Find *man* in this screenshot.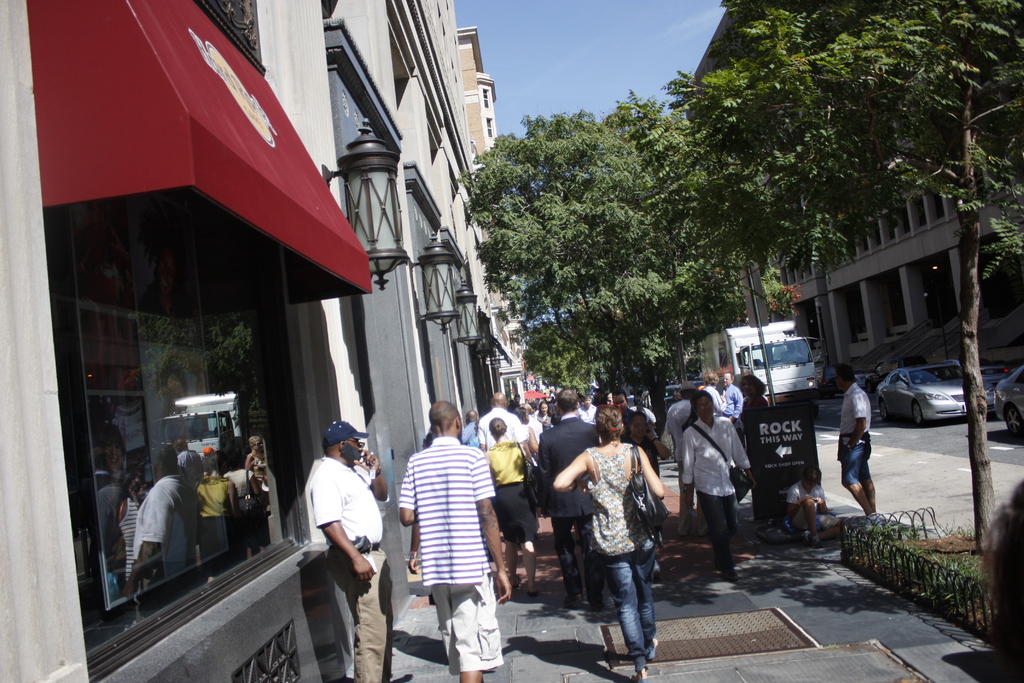
The bounding box for *man* is 399, 399, 511, 682.
